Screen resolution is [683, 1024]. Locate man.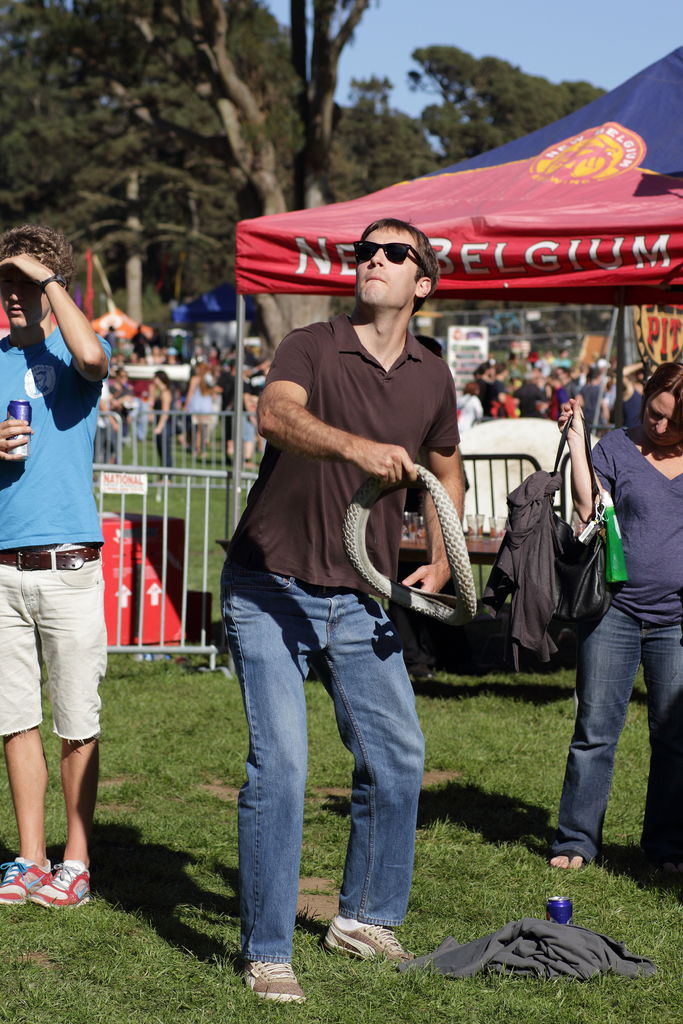
Rect(88, 376, 120, 466).
